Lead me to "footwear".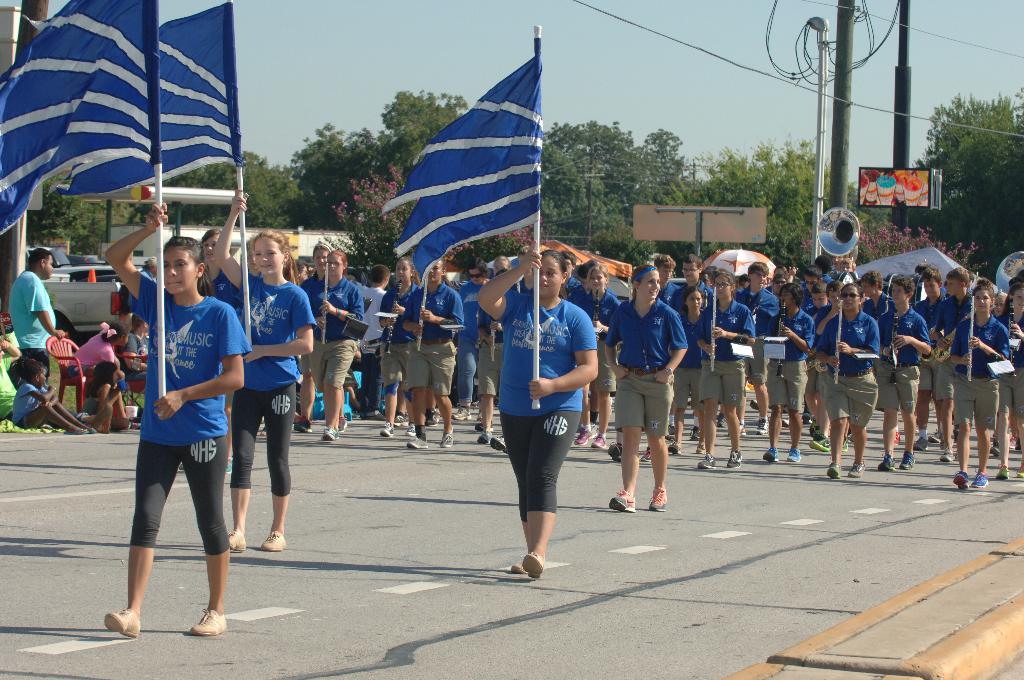
Lead to <bbox>828, 466, 843, 476</bbox>.
